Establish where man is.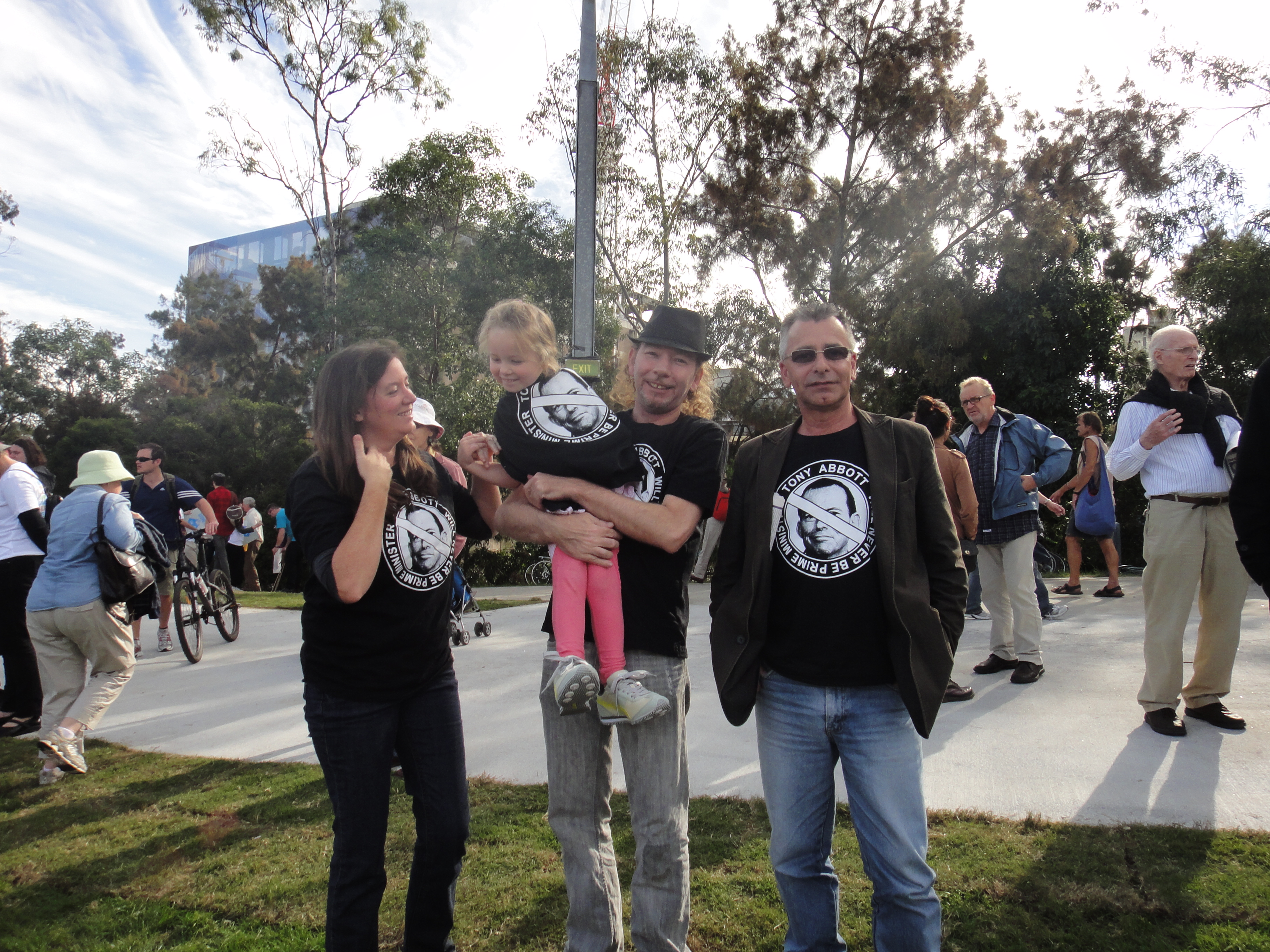
Established at rect(161, 104, 253, 331).
